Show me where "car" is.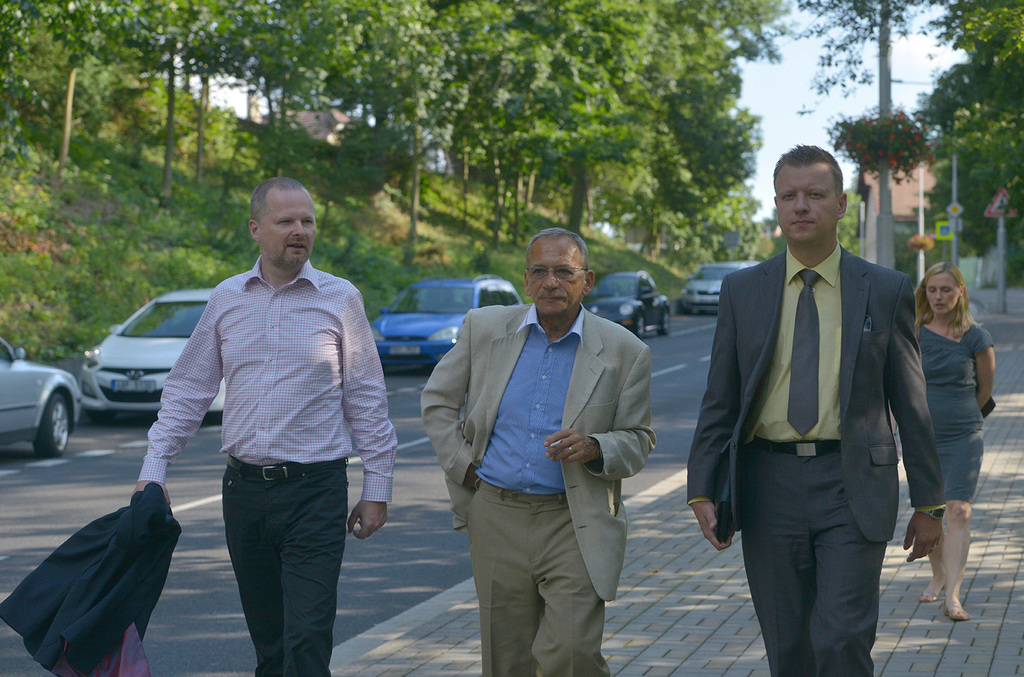
"car" is at (580,266,674,340).
